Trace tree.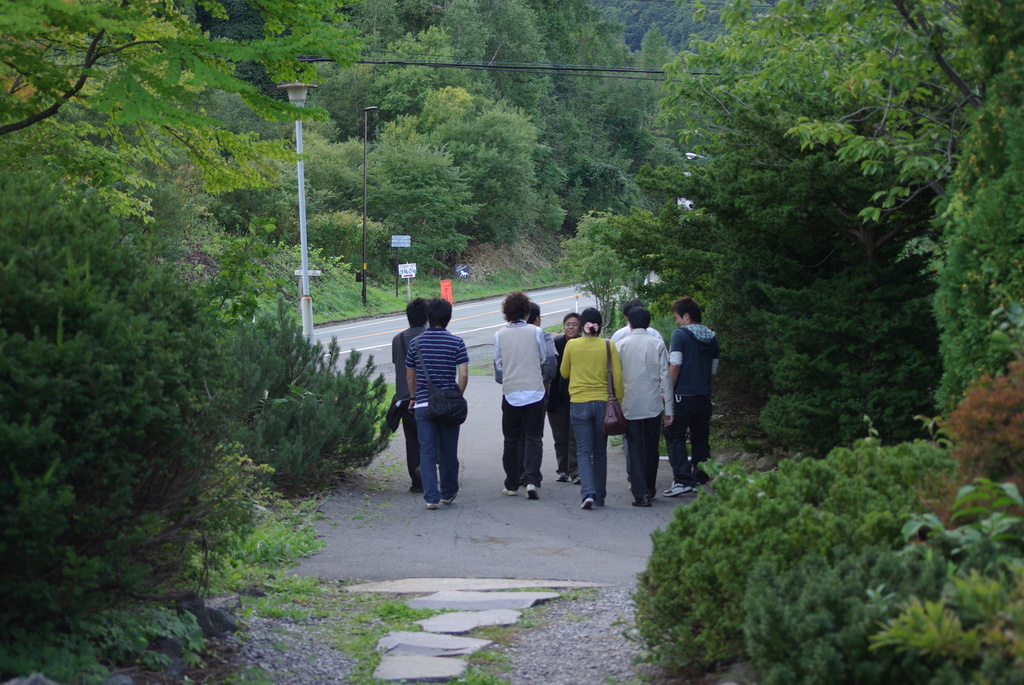
Traced to <bbox>613, 432, 932, 684</bbox>.
